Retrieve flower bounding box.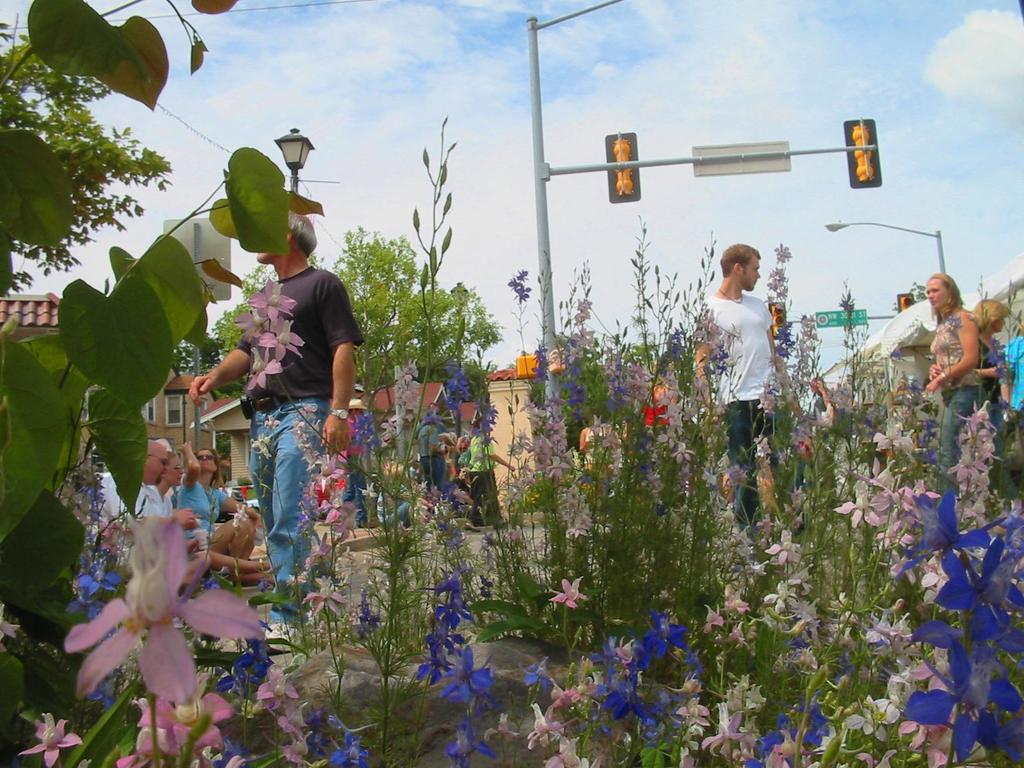
Bounding box: (x1=58, y1=528, x2=250, y2=711).
